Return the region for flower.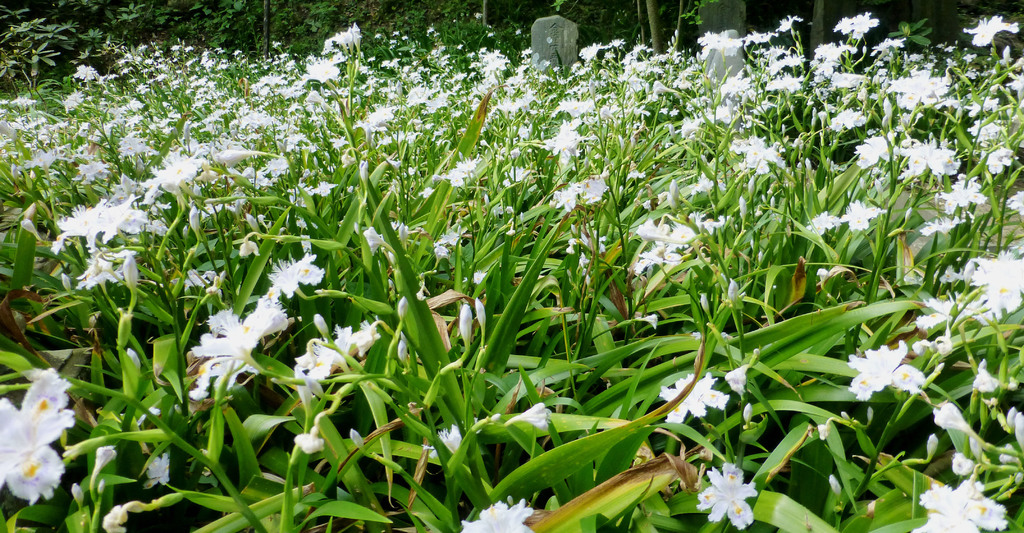
rect(461, 502, 531, 532).
